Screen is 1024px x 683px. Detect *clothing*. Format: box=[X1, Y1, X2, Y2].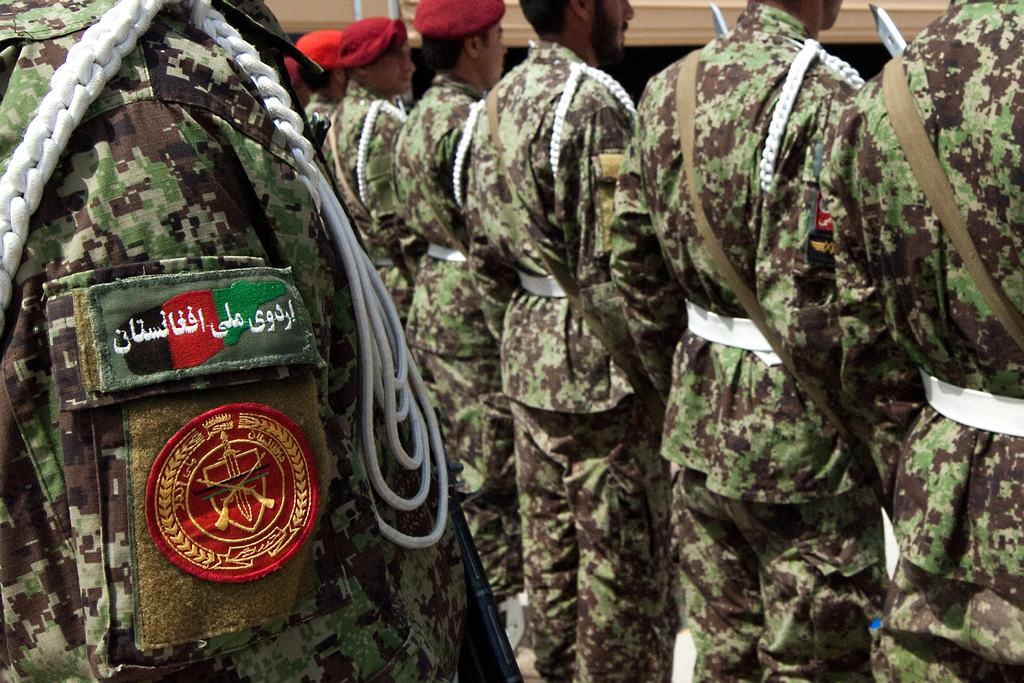
box=[611, 3, 888, 682].
